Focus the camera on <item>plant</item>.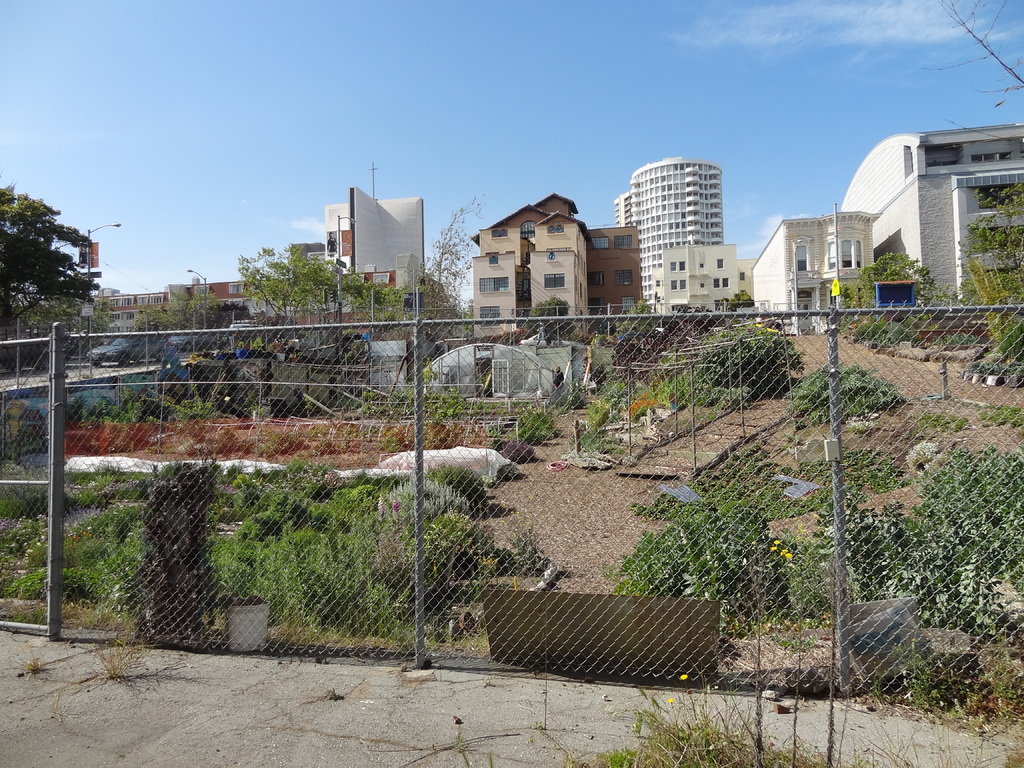
Focus region: <region>97, 637, 172, 694</region>.
